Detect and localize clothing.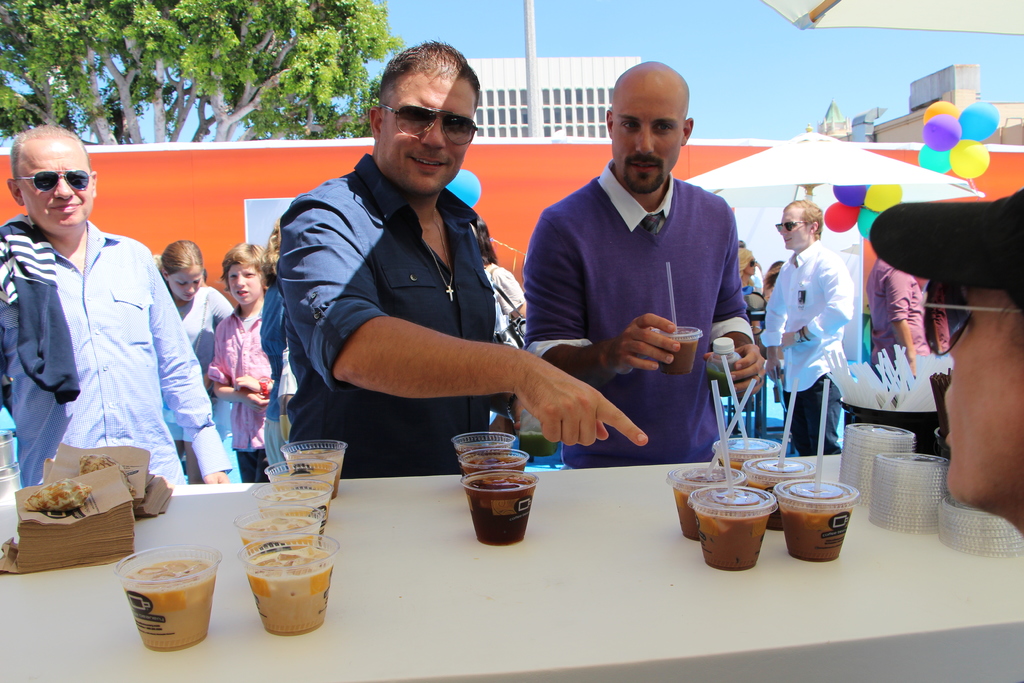
Localized at 522,156,758,471.
